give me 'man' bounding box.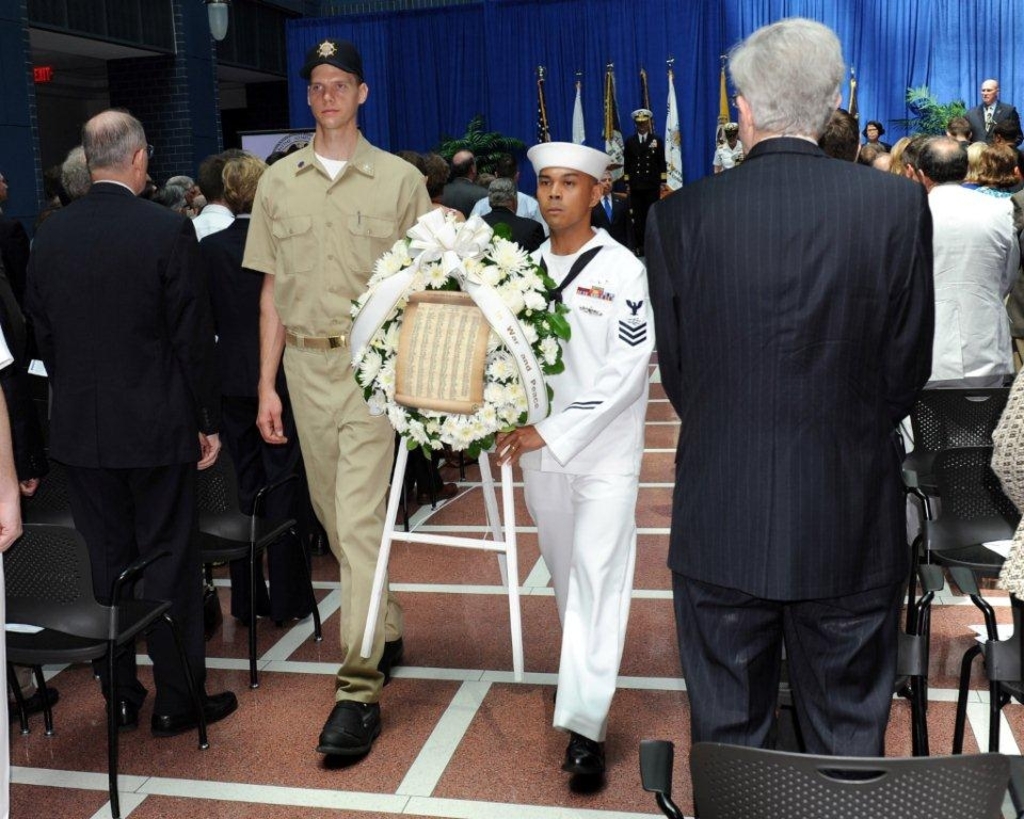
(left=588, top=168, right=635, bottom=244).
